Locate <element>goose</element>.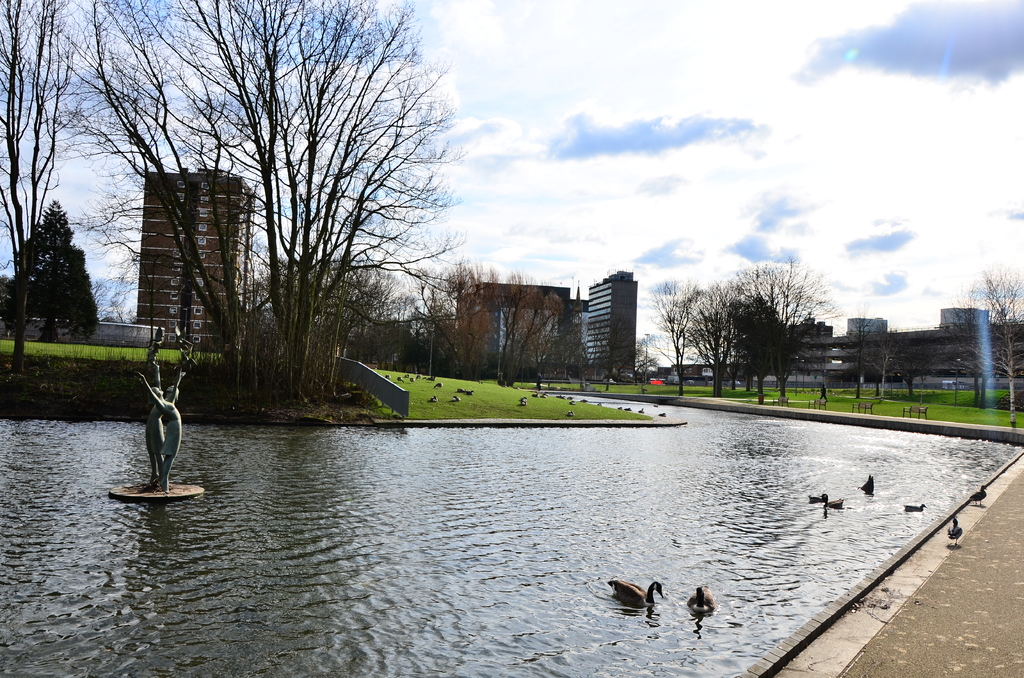
Bounding box: box=[947, 515, 964, 547].
